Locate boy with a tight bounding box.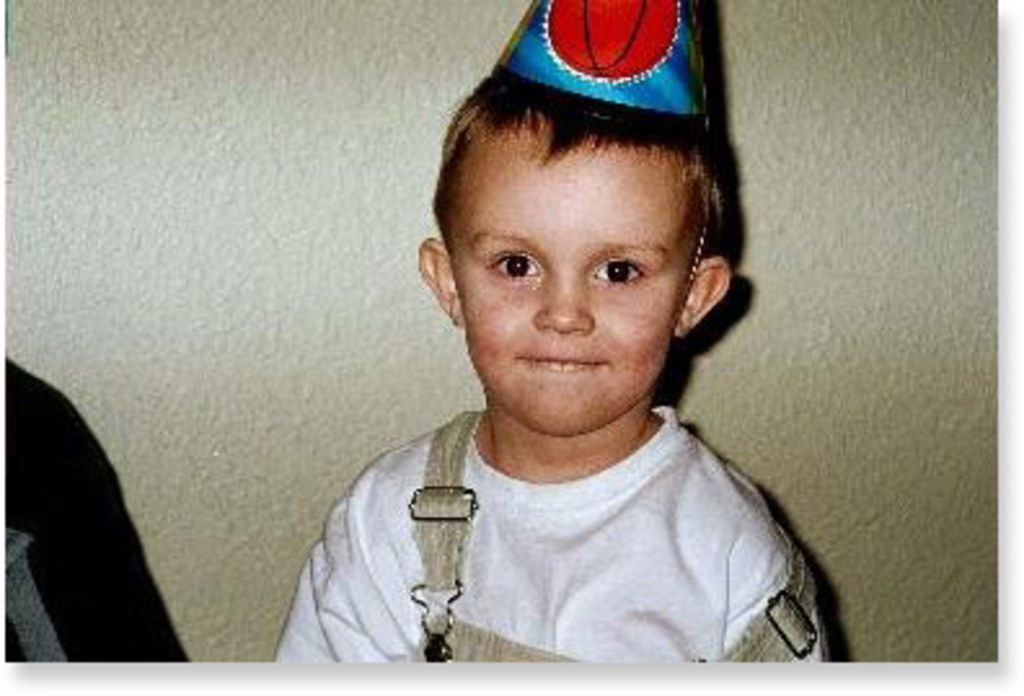
(left=274, top=0, right=840, bottom=673).
